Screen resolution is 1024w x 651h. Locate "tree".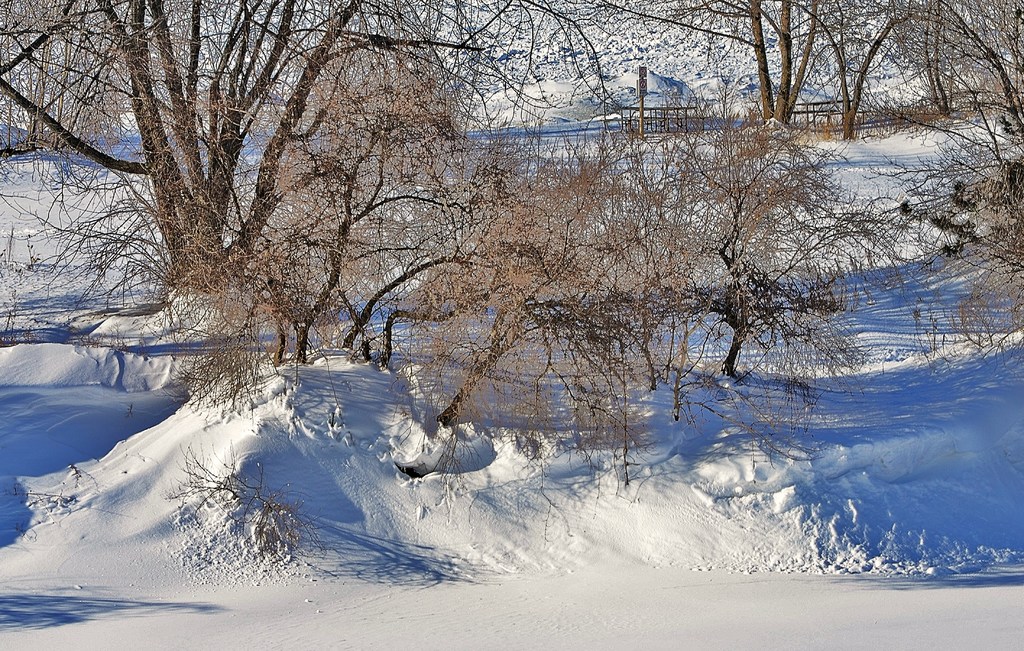
(x1=638, y1=102, x2=847, y2=411).
